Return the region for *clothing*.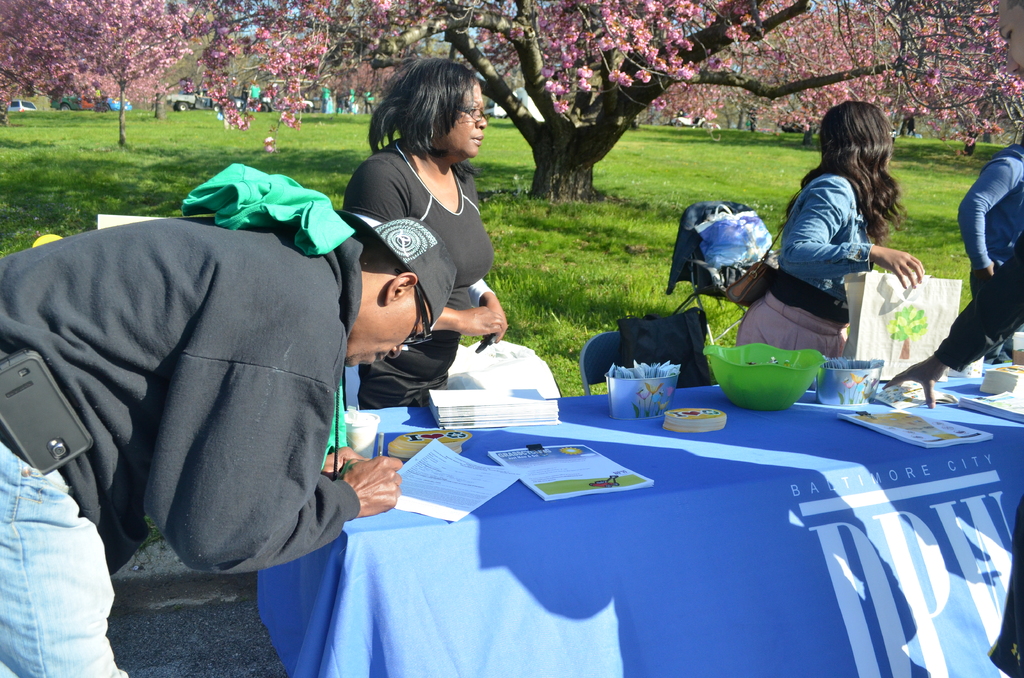
x1=347 y1=120 x2=562 y2=400.
